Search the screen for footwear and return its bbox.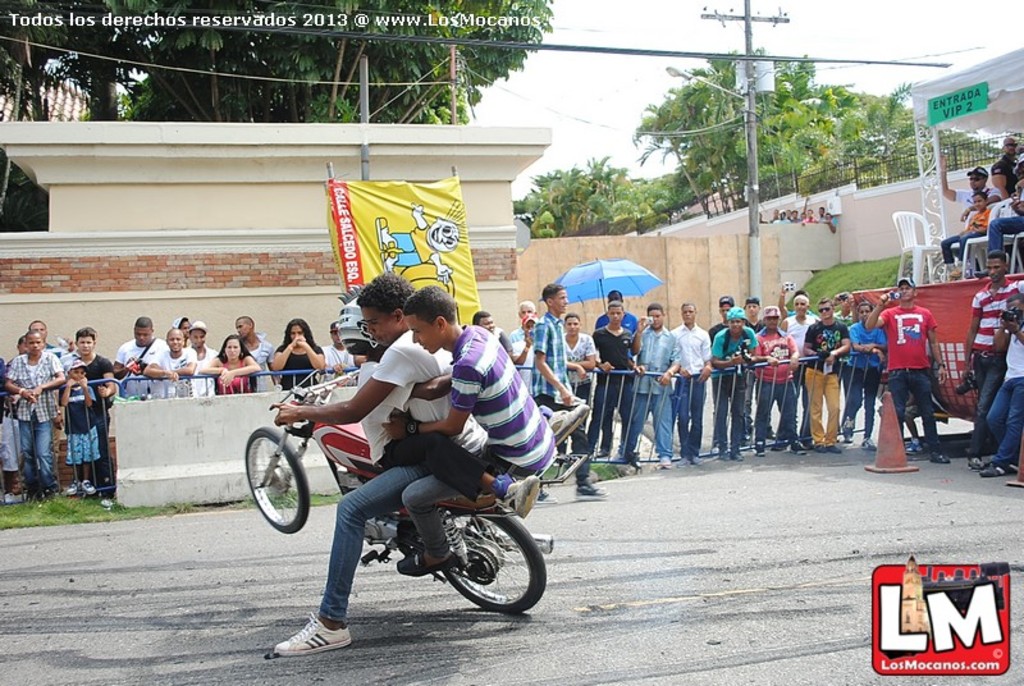
Found: [78,479,93,495].
